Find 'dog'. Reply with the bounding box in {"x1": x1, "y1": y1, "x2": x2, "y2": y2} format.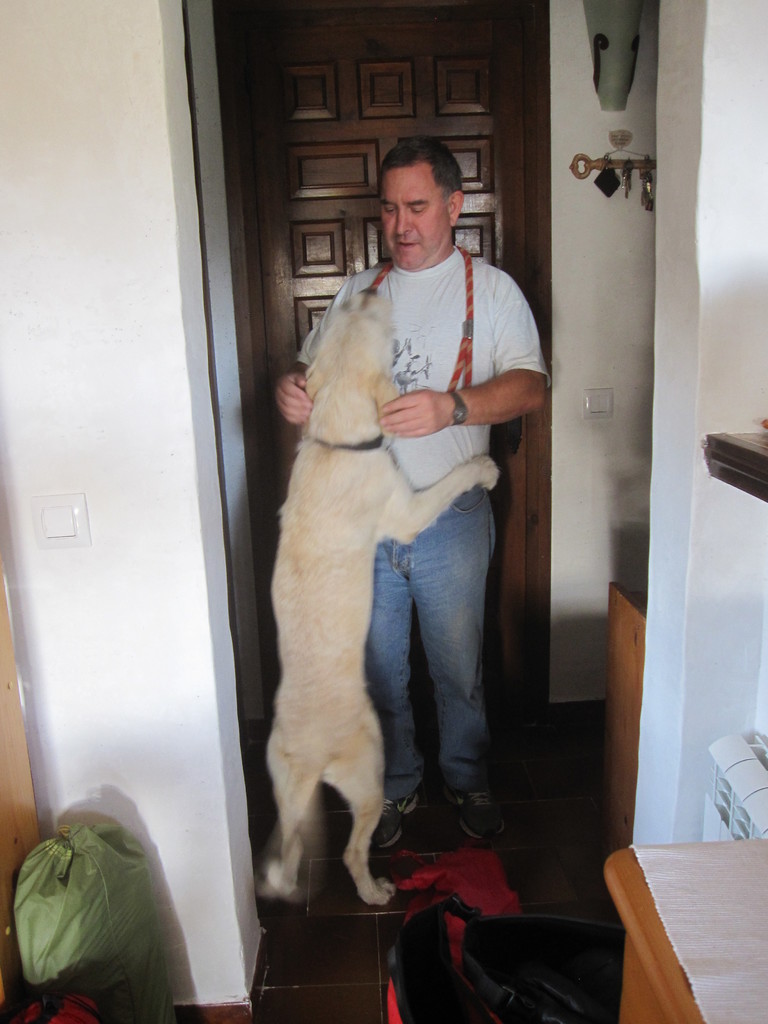
{"x1": 259, "y1": 287, "x2": 502, "y2": 908}.
